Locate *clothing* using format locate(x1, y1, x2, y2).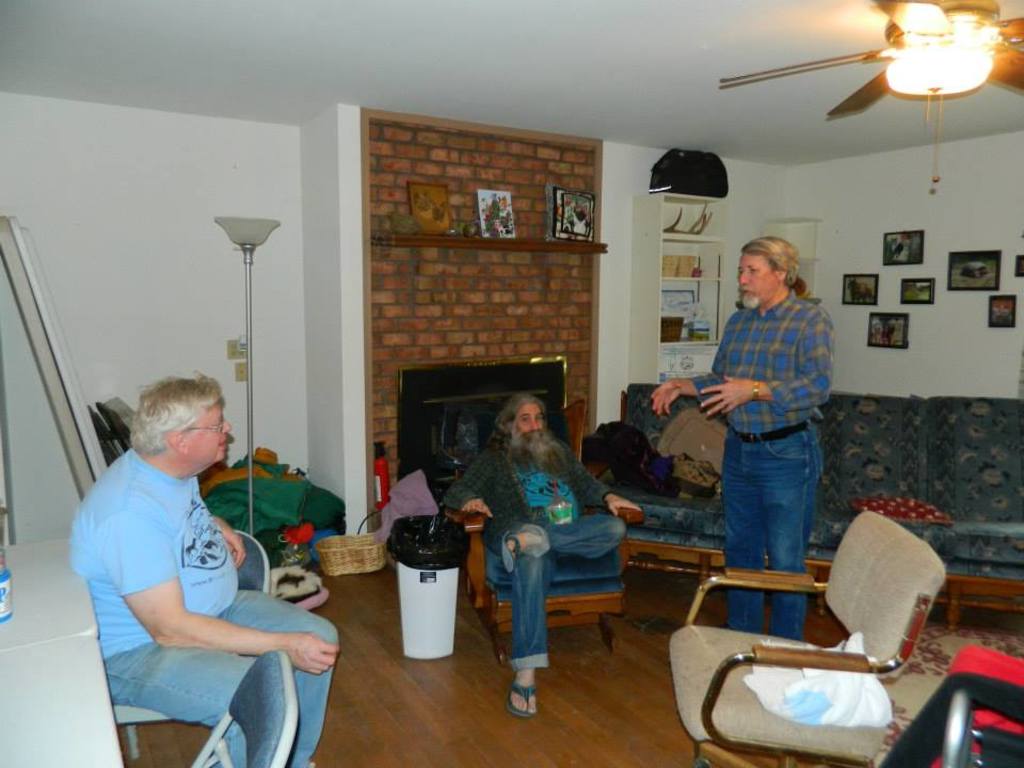
locate(691, 284, 835, 642).
